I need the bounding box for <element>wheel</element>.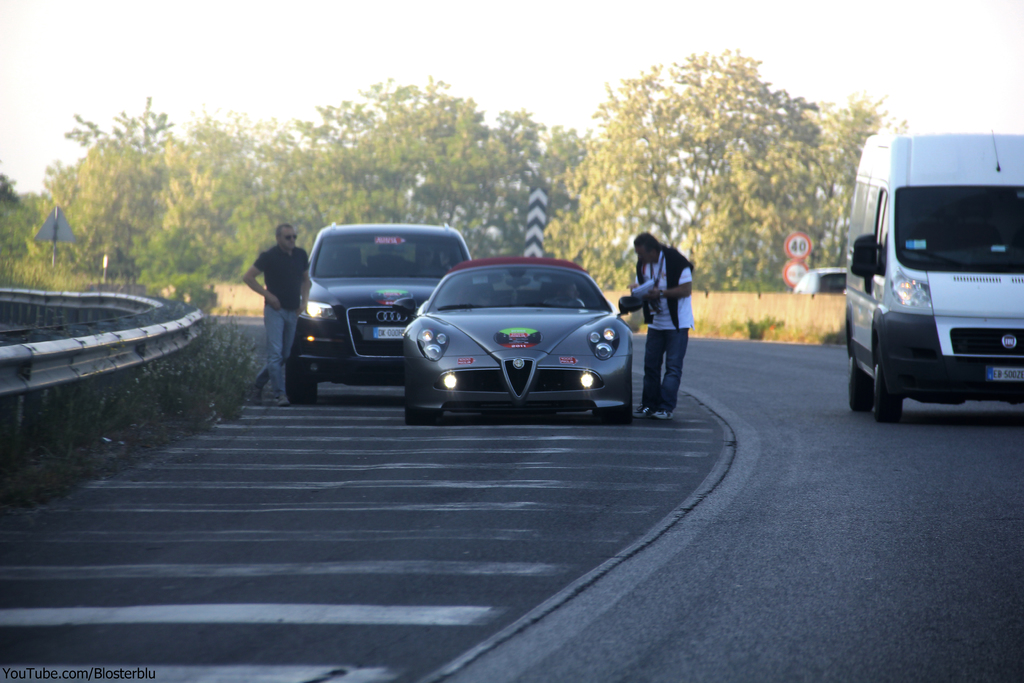
Here it is: bbox=(848, 356, 870, 412).
